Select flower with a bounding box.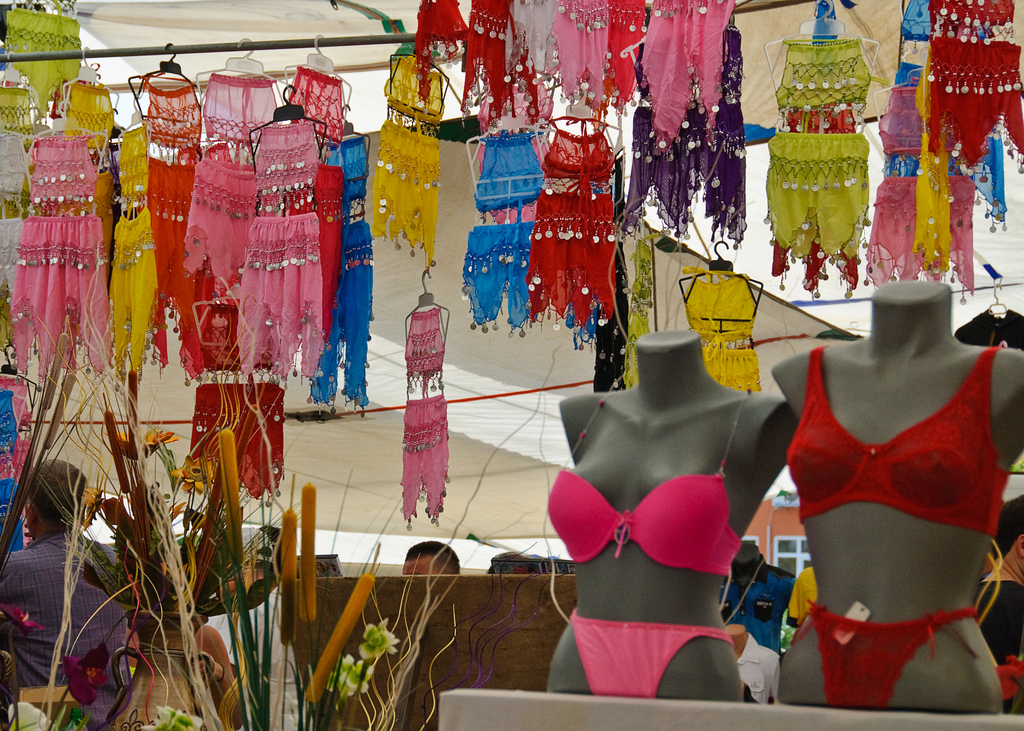
x1=79 y1=484 x2=102 y2=532.
